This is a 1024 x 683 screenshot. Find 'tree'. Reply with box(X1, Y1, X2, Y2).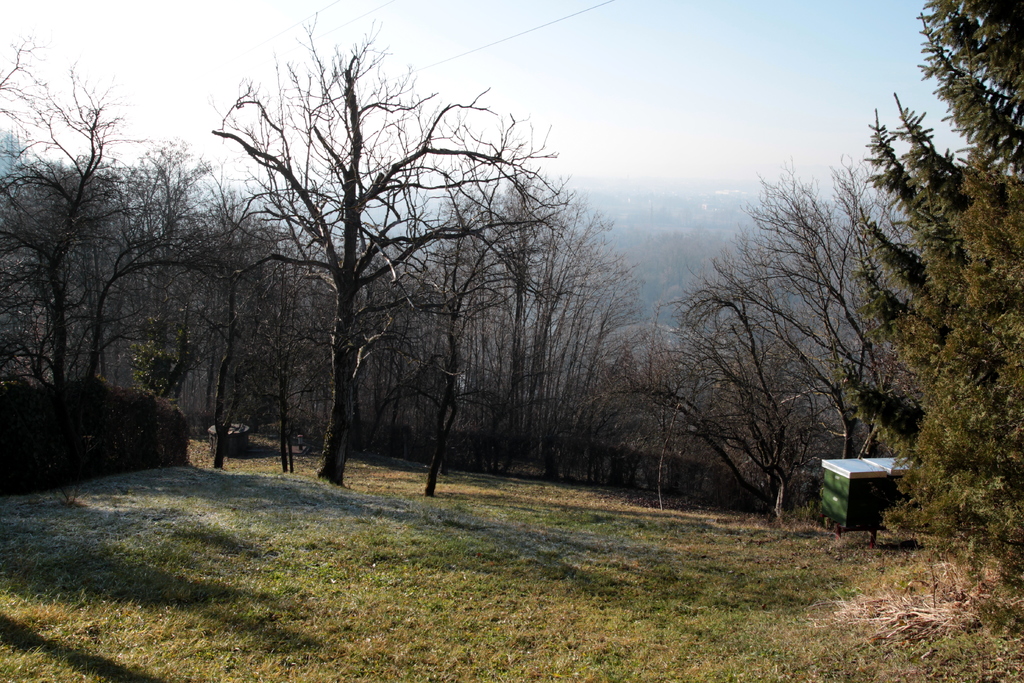
box(624, 132, 927, 525).
